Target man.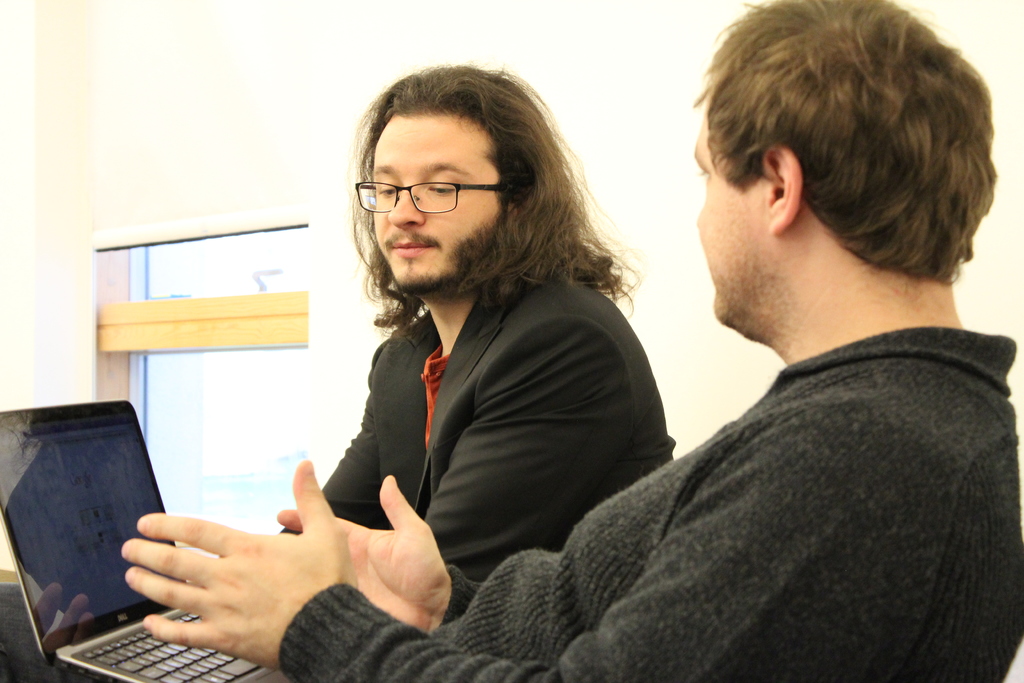
Target region: x1=118 y1=0 x2=1023 y2=682.
